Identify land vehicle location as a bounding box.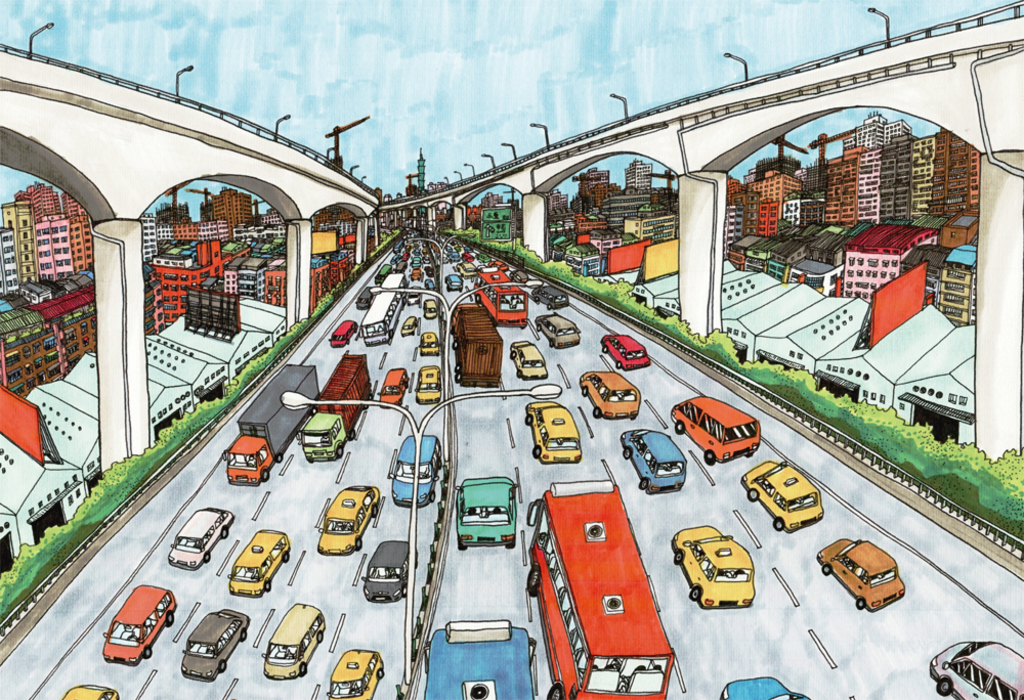
<bbox>456, 478, 512, 546</bbox>.
